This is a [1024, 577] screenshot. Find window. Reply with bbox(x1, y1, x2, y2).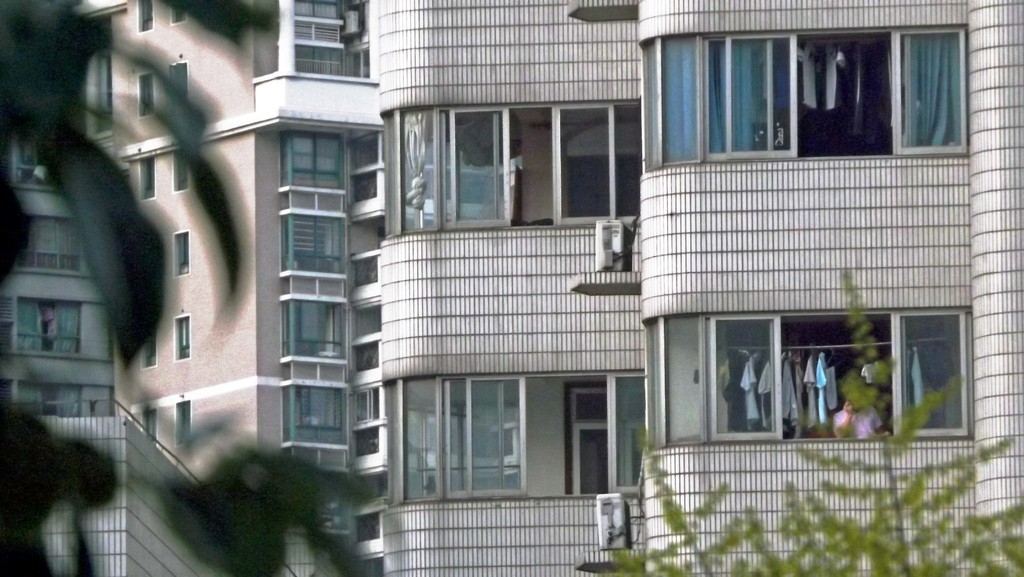
bbox(145, 409, 160, 444).
